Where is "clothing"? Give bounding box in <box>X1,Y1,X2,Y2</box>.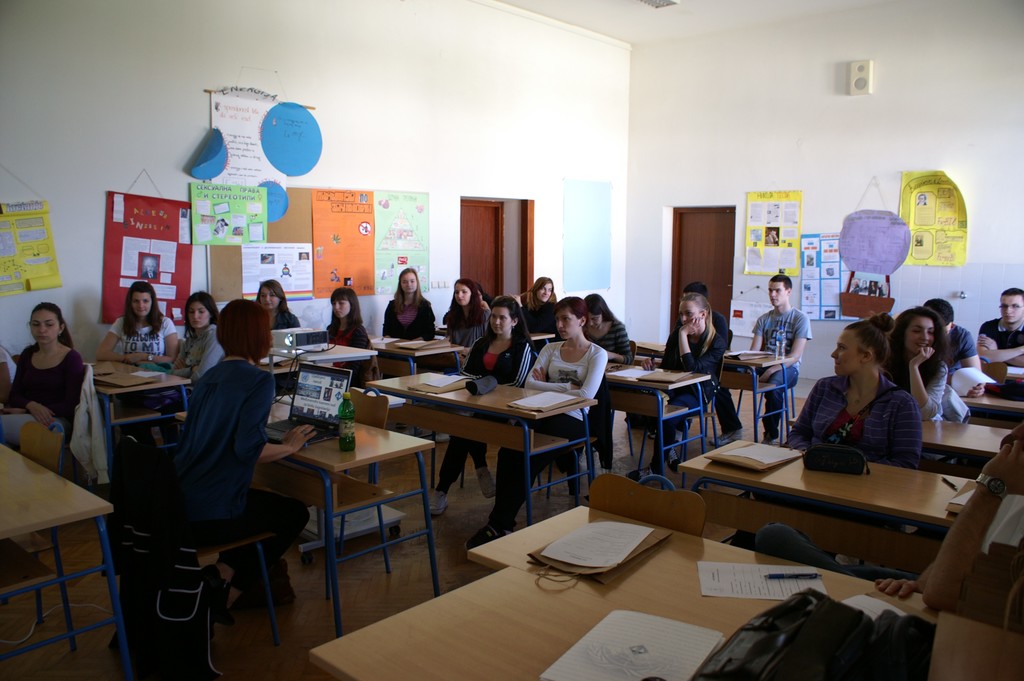
<box>265,311,304,335</box>.
